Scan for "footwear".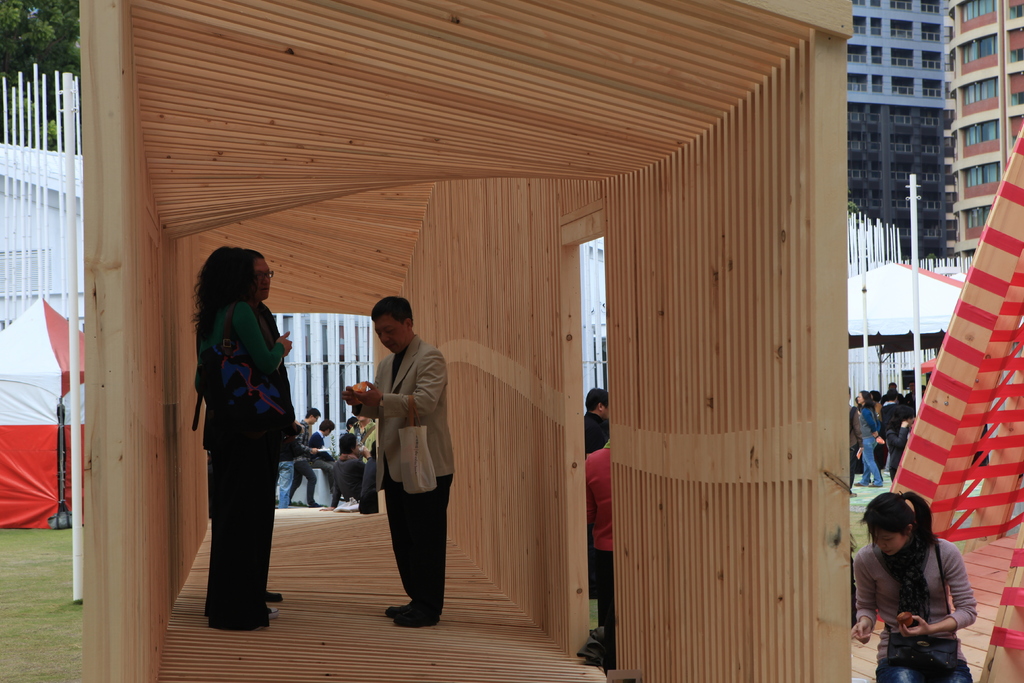
Scan result: [871, 482, 882, 488].
